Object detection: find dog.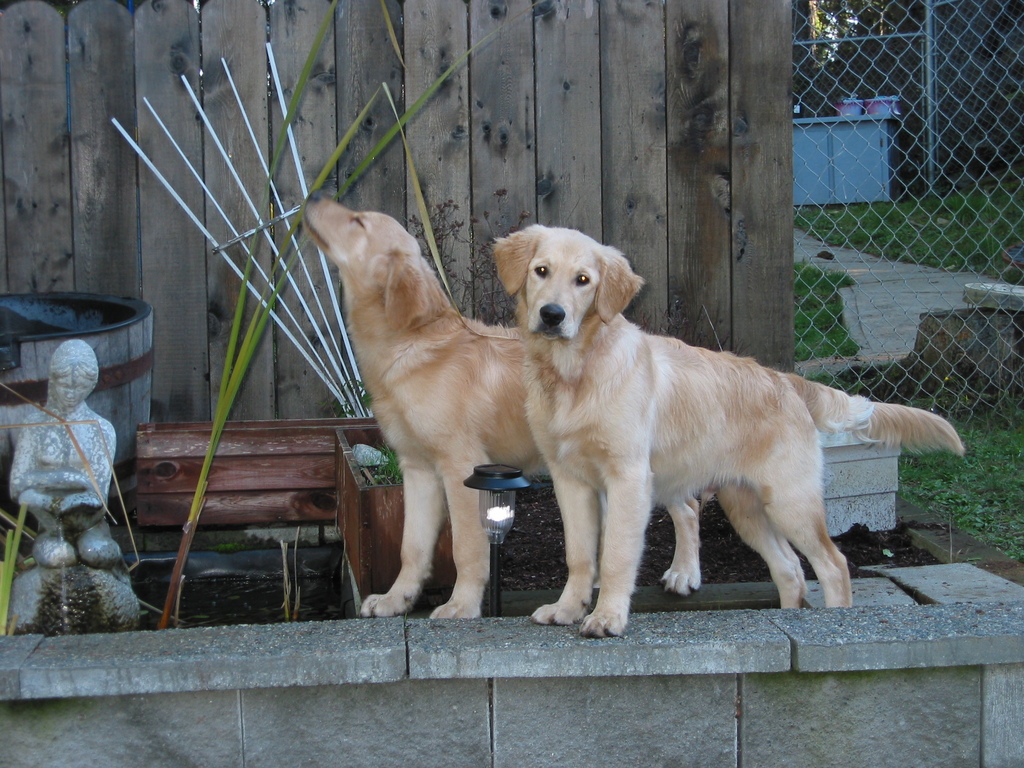
x1=490 y1=230 x2=973 y2=643.
